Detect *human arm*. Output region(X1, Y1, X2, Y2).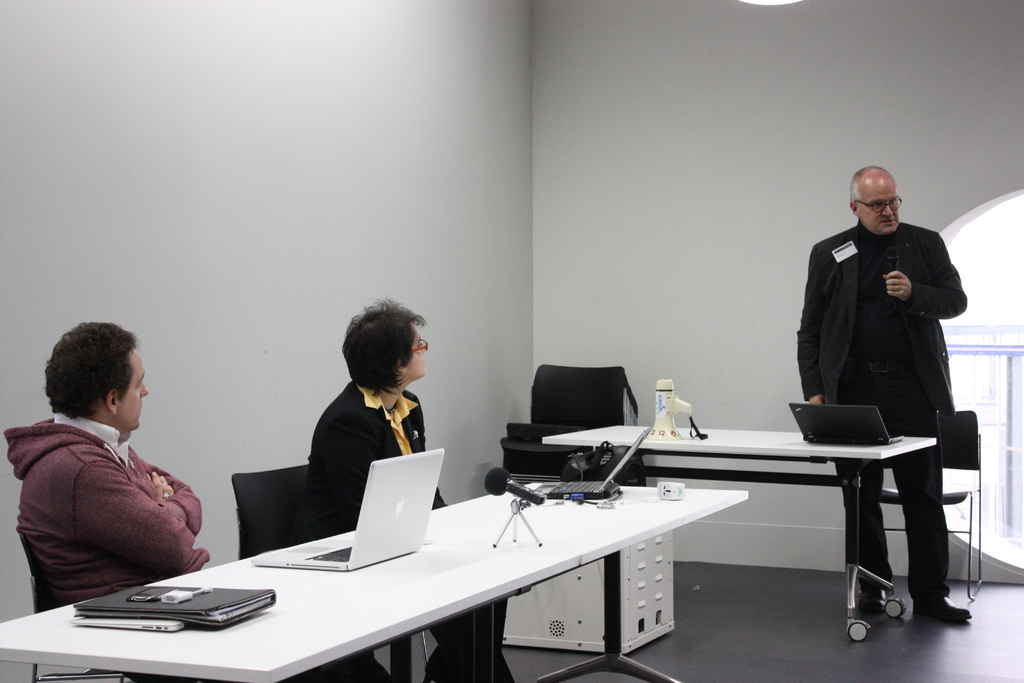
region(150, 446, 210, 526).
